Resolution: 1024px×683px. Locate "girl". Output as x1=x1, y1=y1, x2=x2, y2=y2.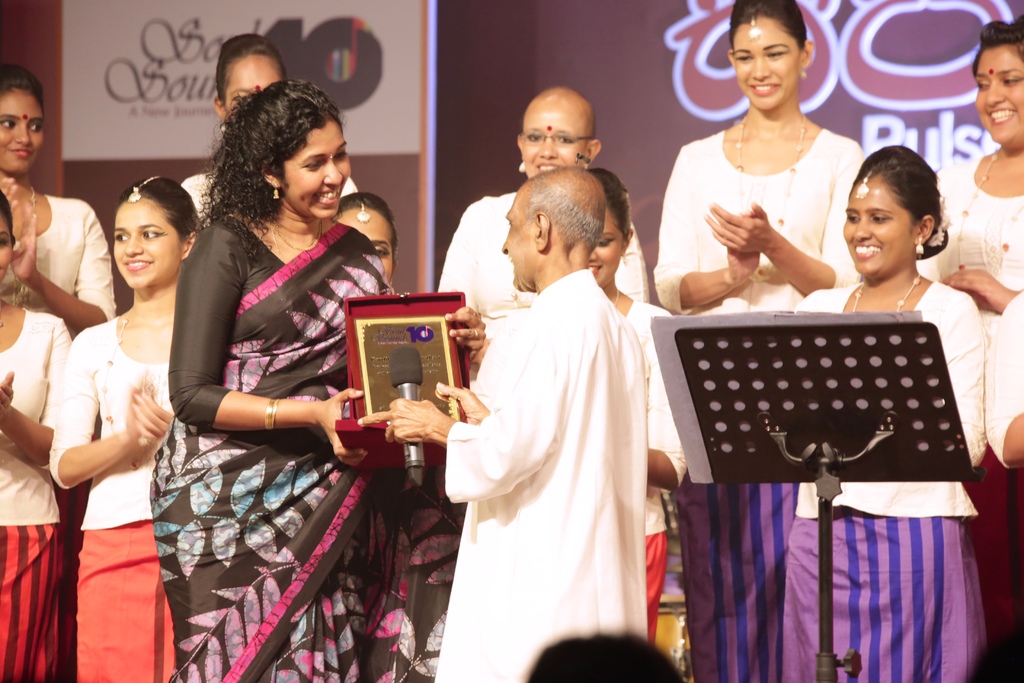
x1=790, y1=140, x2=986, y2=675.
